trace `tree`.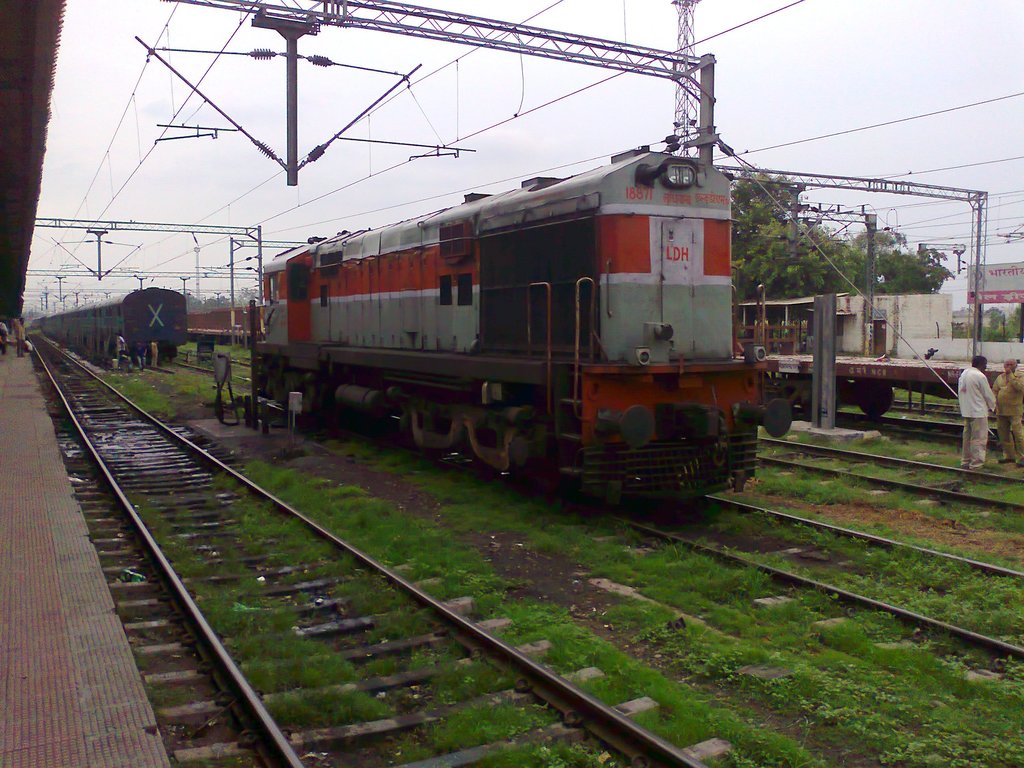
Traced to (732,225,855,287).
